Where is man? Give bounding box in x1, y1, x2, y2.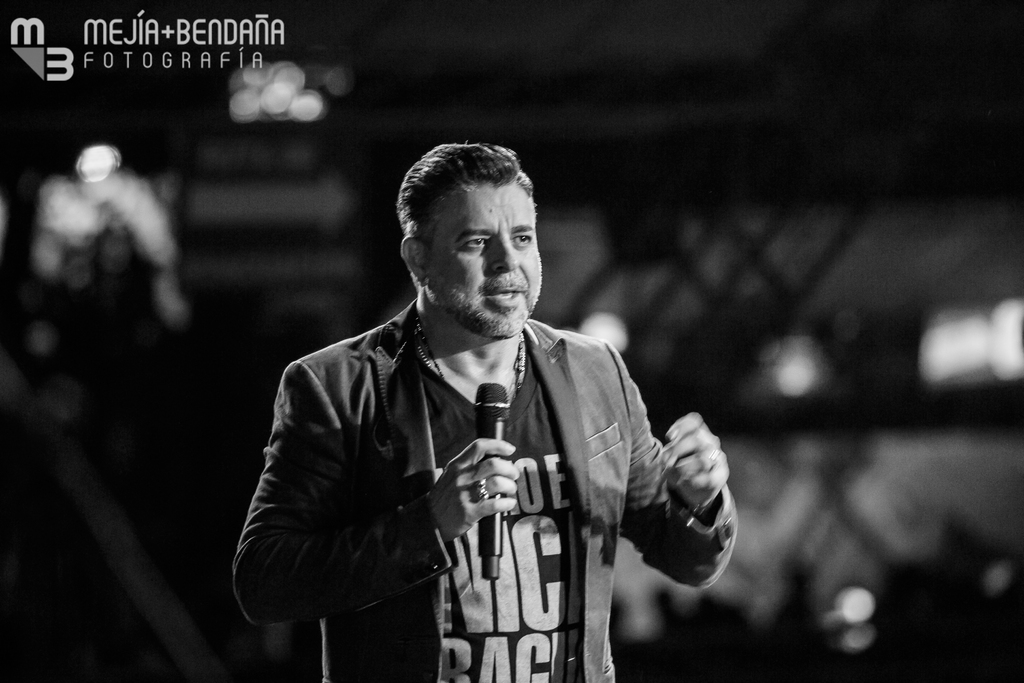
253, 151, 724, 675.
